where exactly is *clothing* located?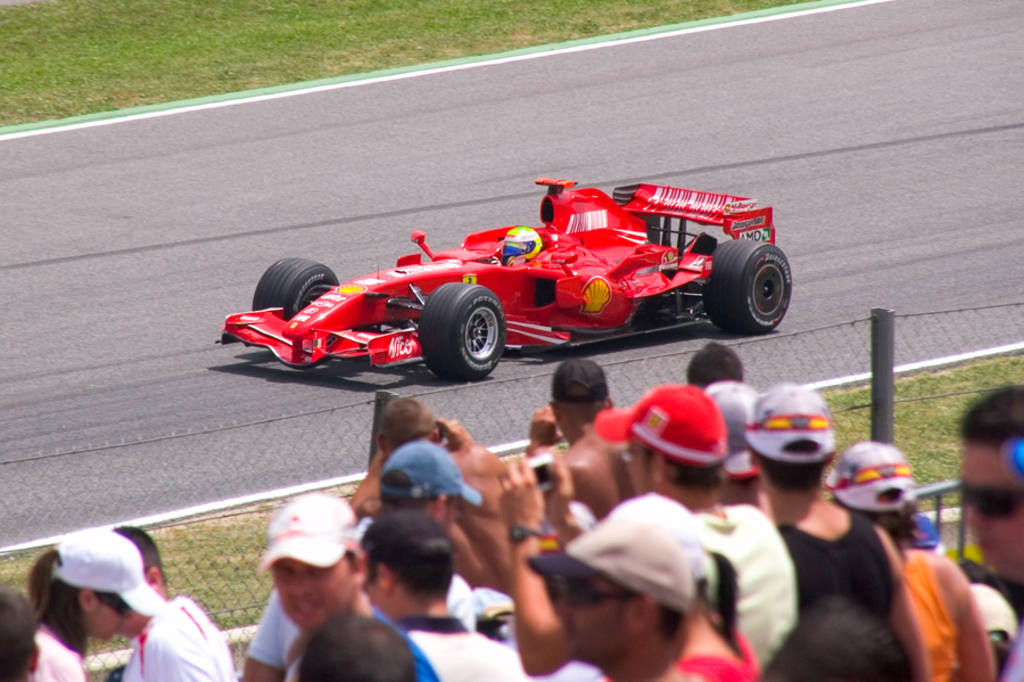
Its bounding box is 696 502 790 680.
